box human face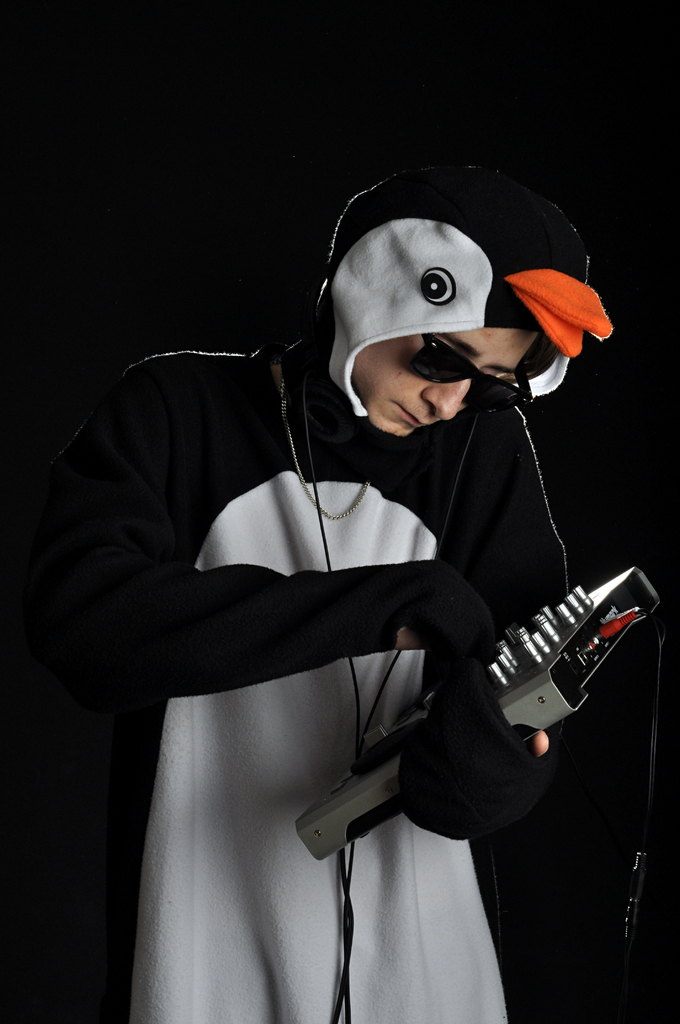
[left=350, top=330, right=542, bottom=438]
